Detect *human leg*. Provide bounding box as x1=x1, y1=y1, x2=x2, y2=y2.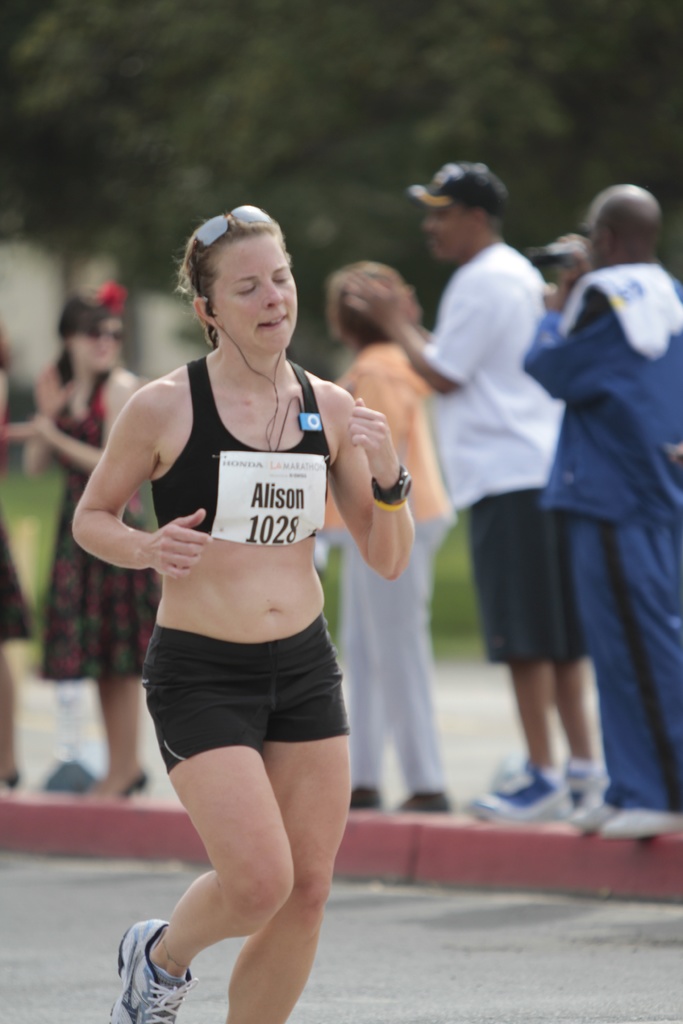
x1=468, y1=481, x2=563, y2=809.
